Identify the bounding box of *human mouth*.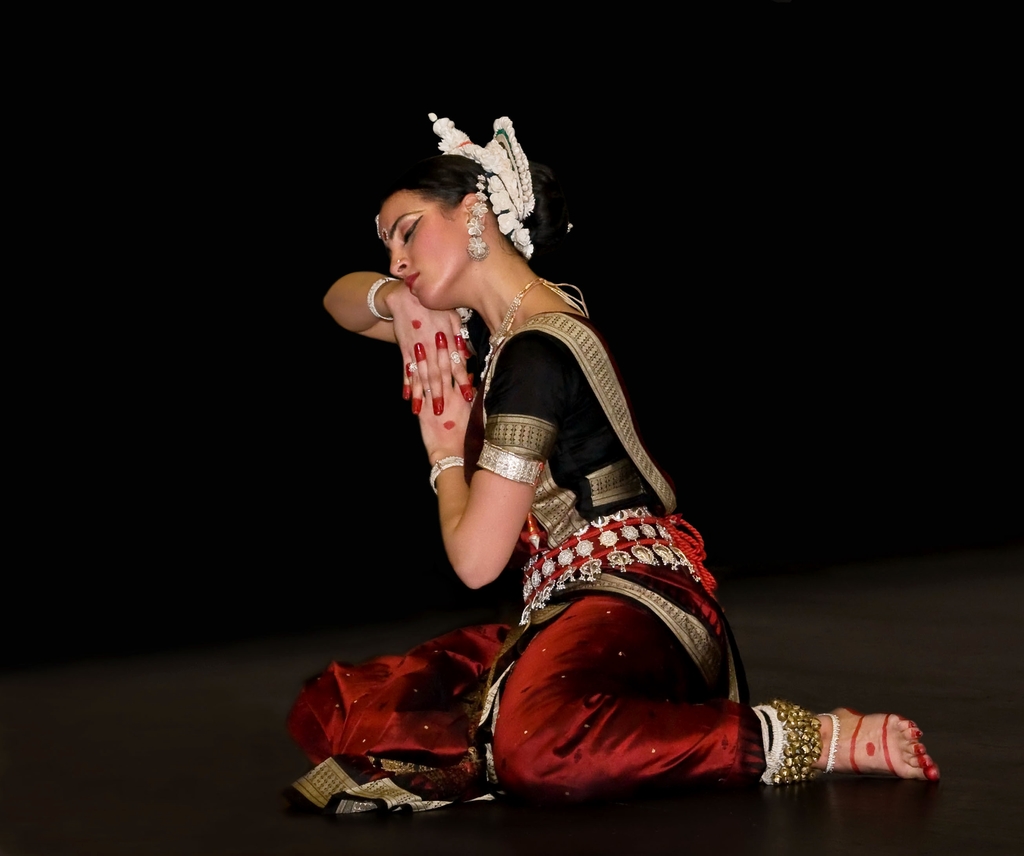
box=[403, 276, 419, 290].
